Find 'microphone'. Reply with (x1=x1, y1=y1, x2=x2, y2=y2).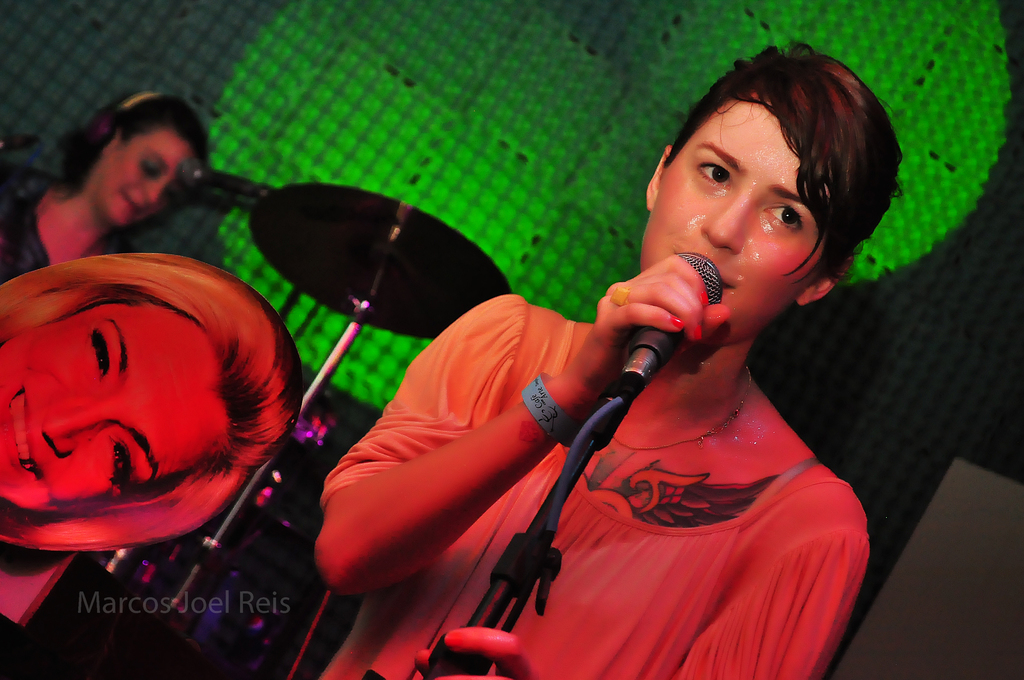
(x1=628, y1=248, x2=723, y2=371).
